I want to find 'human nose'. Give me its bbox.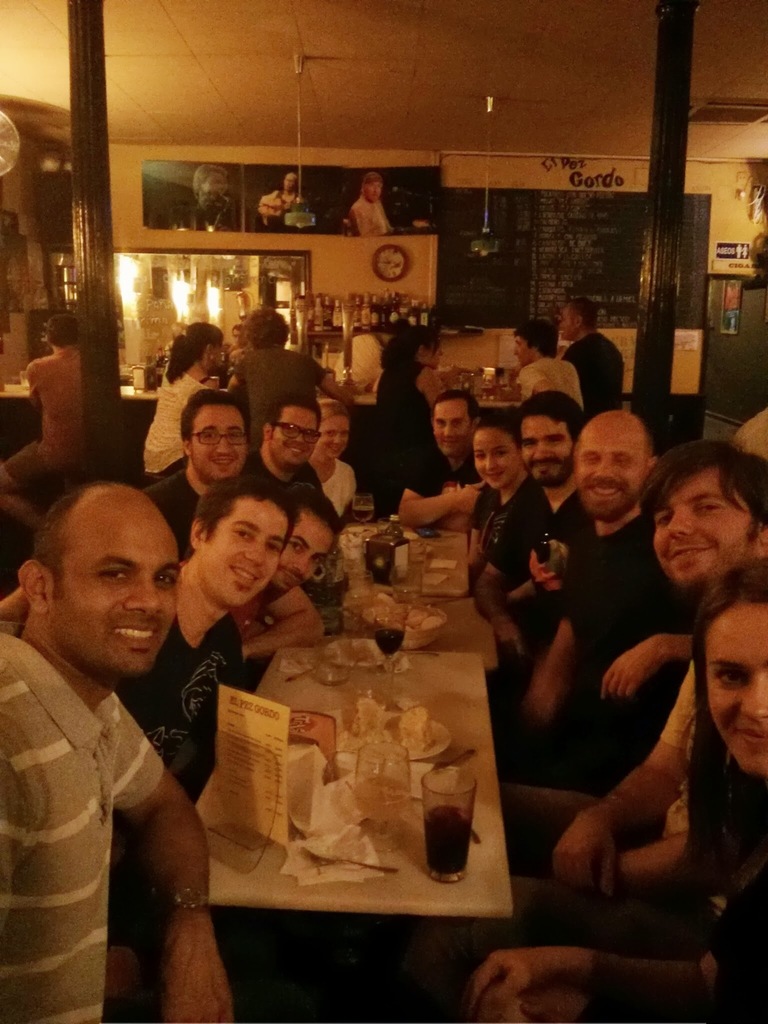
{"left": 666, "top": 506, "right": 694, "bottom": 541}.
